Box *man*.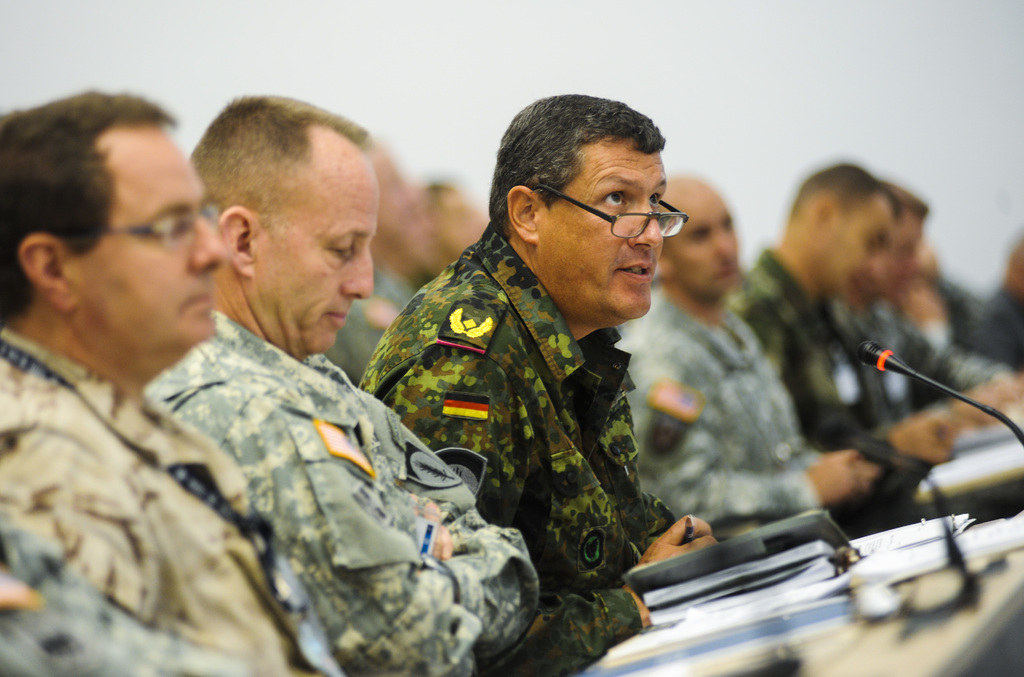
crop(321, 58, 796, 676).
